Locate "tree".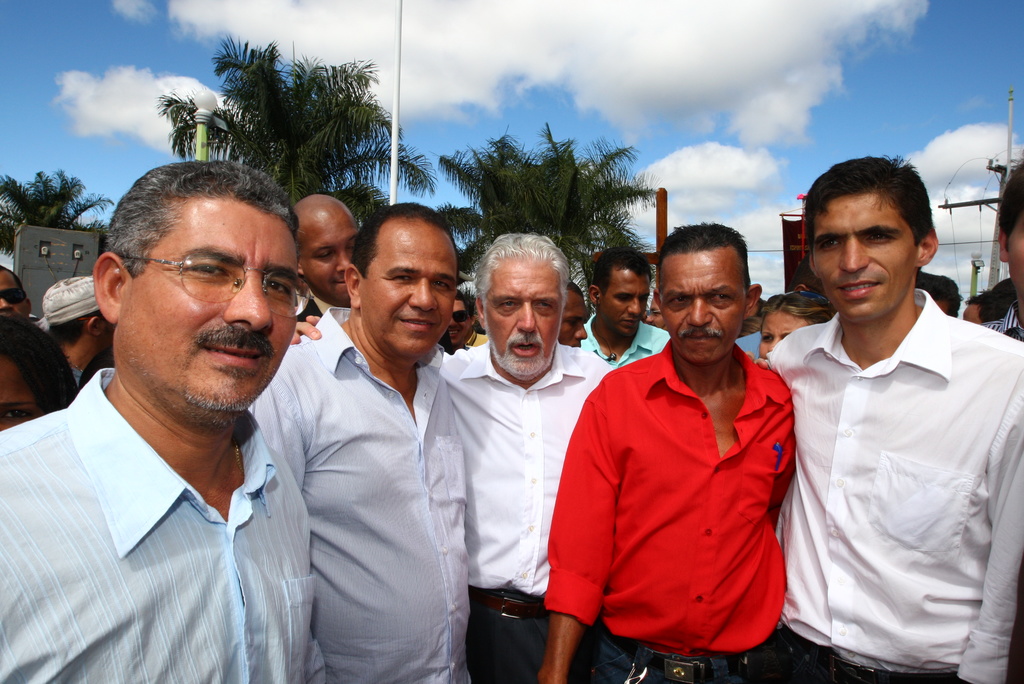
Bounding box: crop(2, 167, 116, 261).
